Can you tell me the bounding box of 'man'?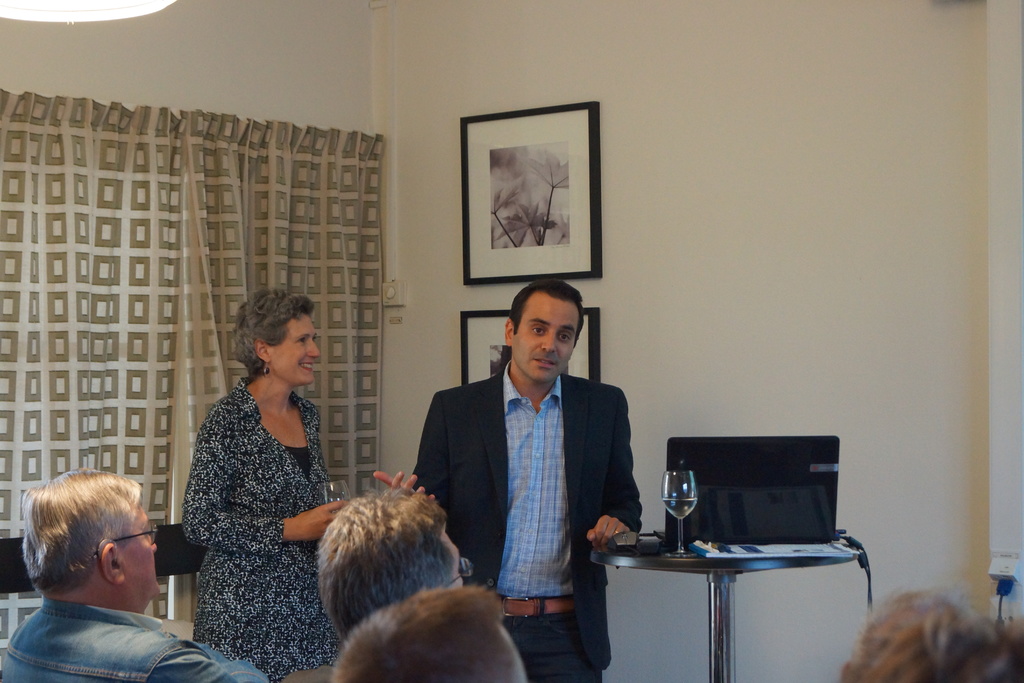
<bbox>0, 463, 269, 682</bbox>.
